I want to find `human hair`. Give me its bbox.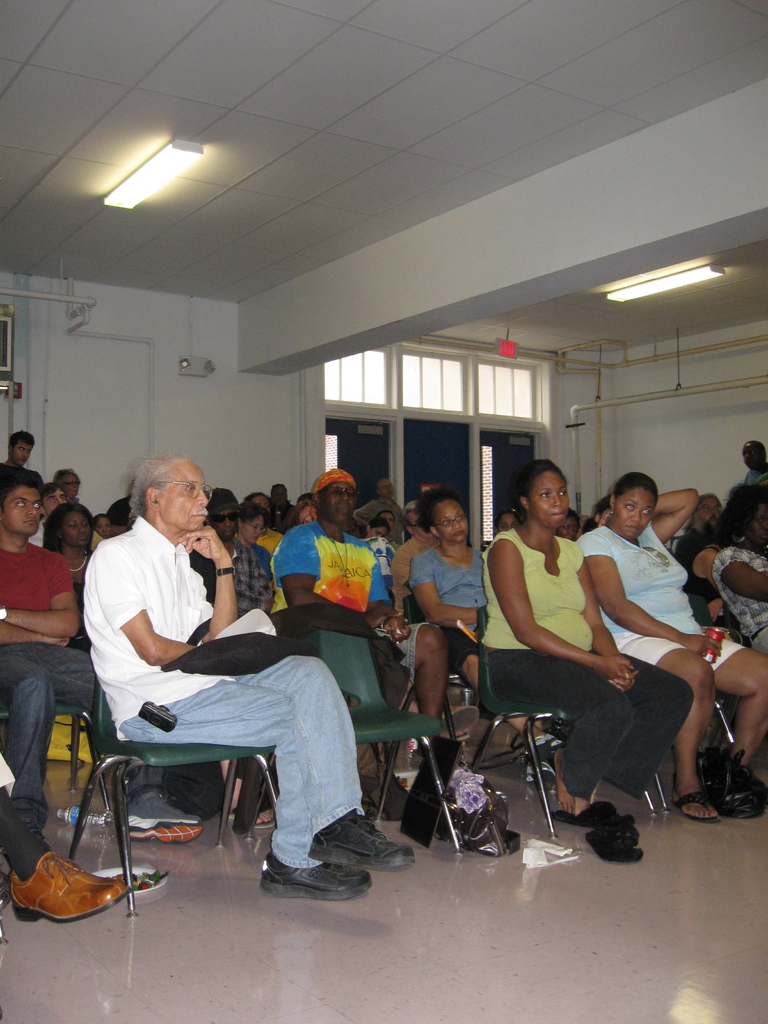
(left=282, top=499, right=316, bottom=531).
